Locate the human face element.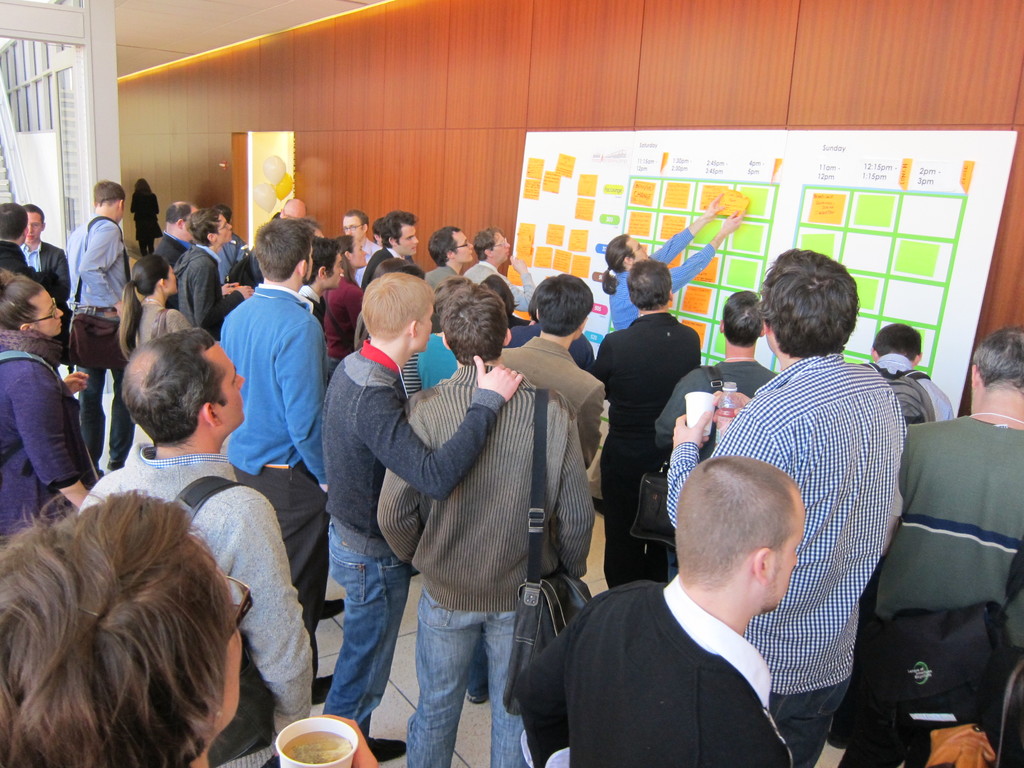
Element bbox: pyautogui.locateOnScreen(304, 242, 314, 280).
